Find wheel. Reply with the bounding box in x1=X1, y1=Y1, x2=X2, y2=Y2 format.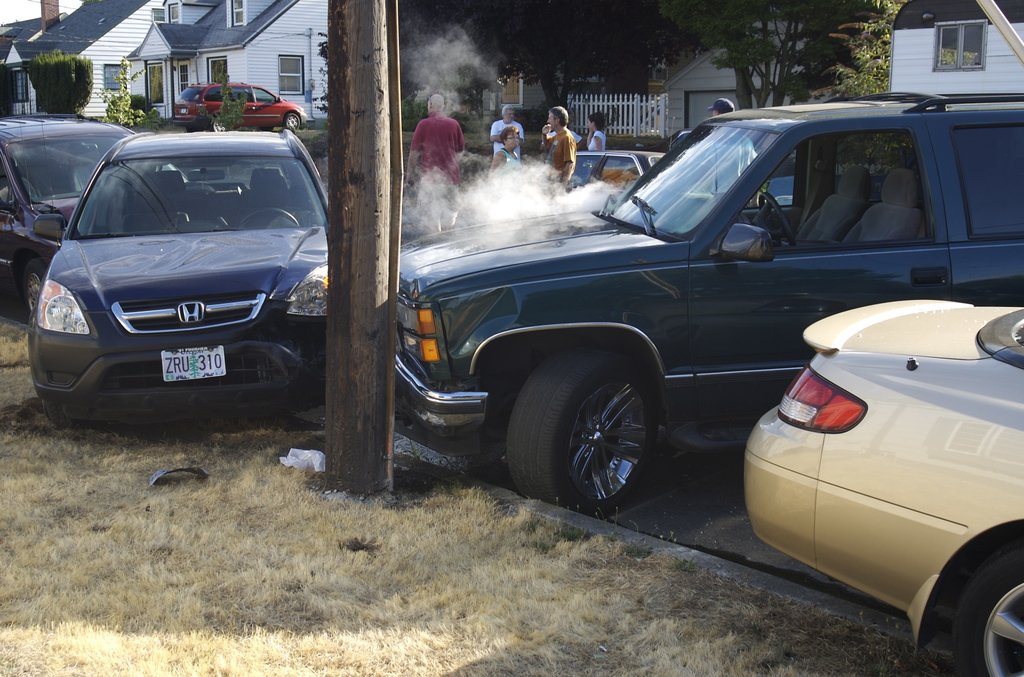
x1=502, y1=347, x2=657, y2=515.
